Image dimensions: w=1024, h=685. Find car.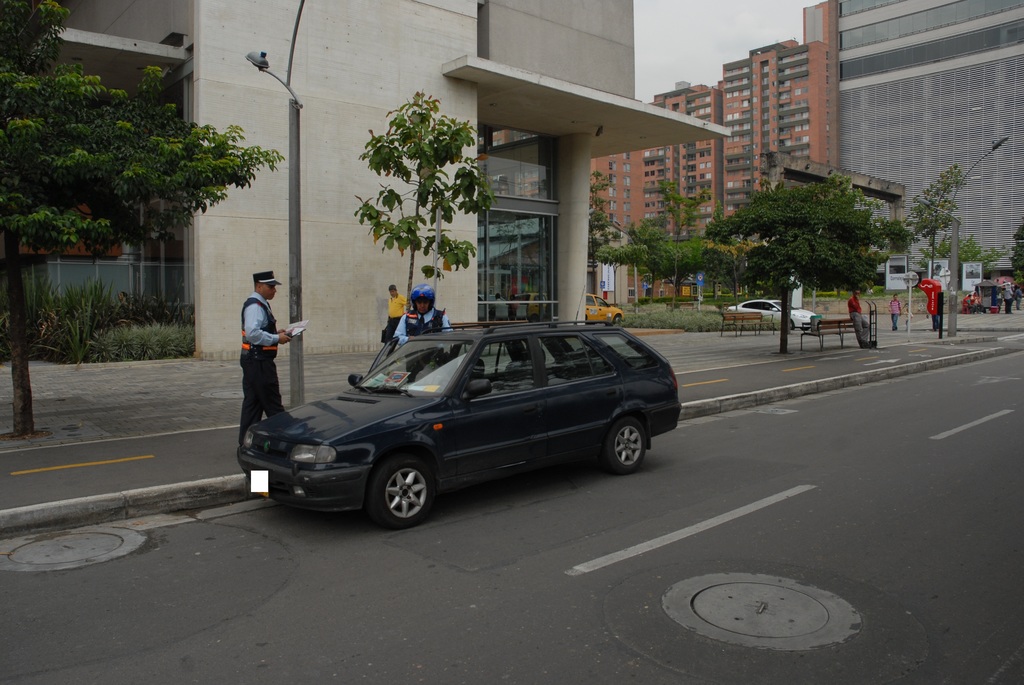
bbox=[730, 297, 818, 335].
